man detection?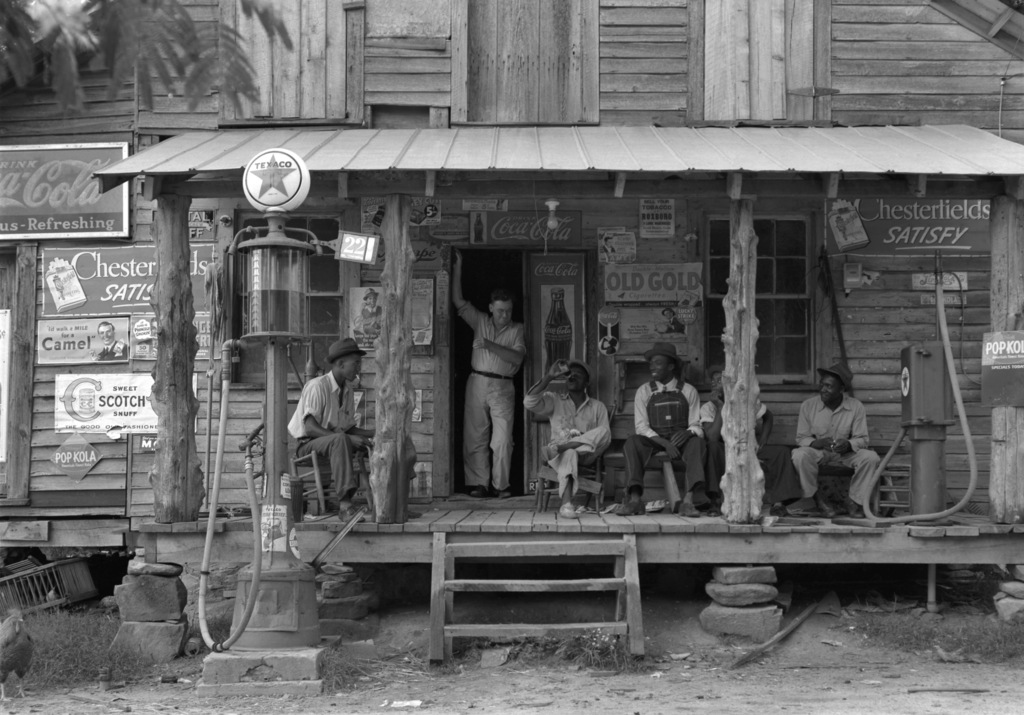
pyautogui.locateOnScreen(446, 248, 531, 500)
